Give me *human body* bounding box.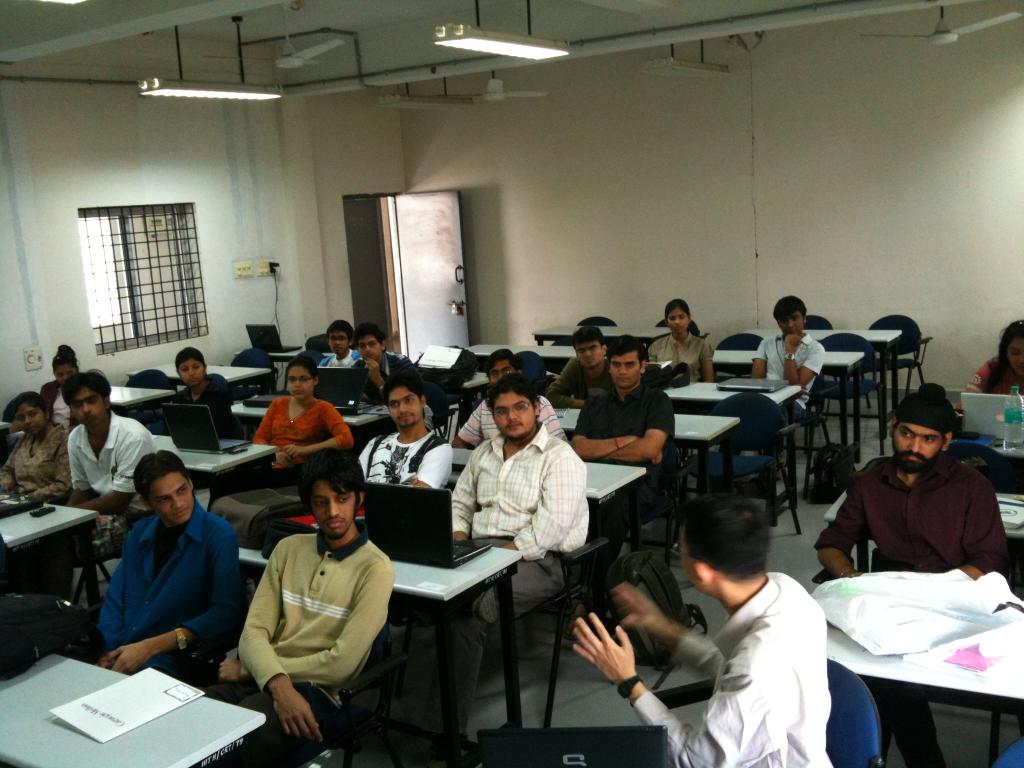
{"x1": 358, "y1": 325, "x2": 421, "y2": 408}.
